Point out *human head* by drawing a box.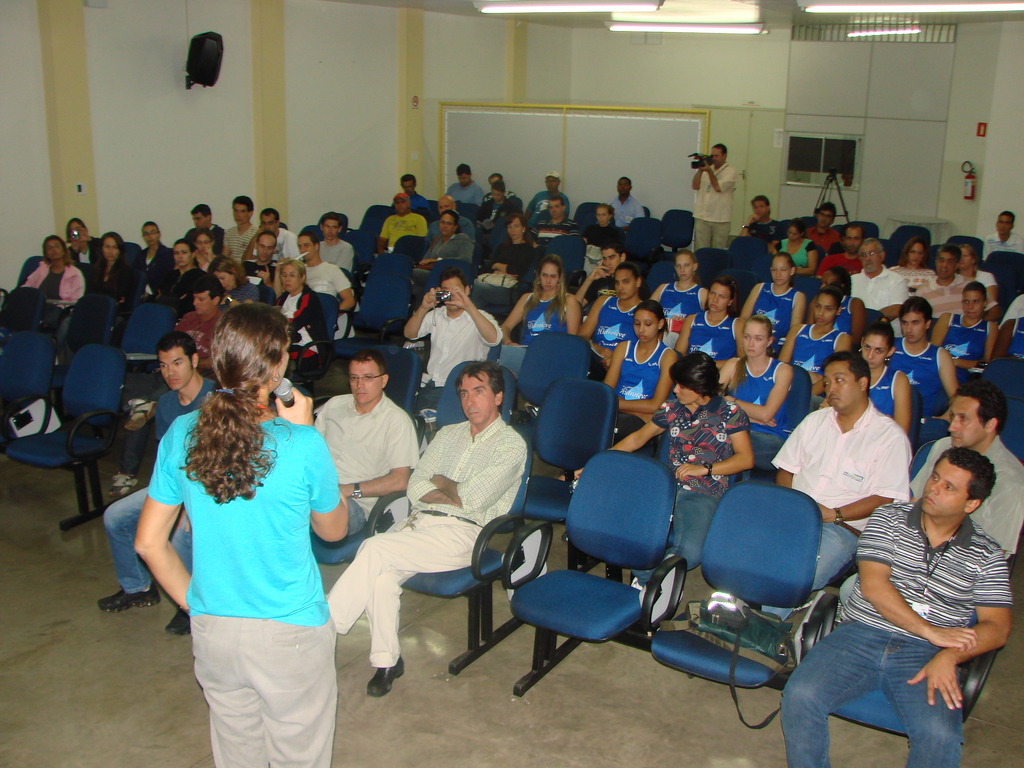
select_region(937, 245, 959, 277).
